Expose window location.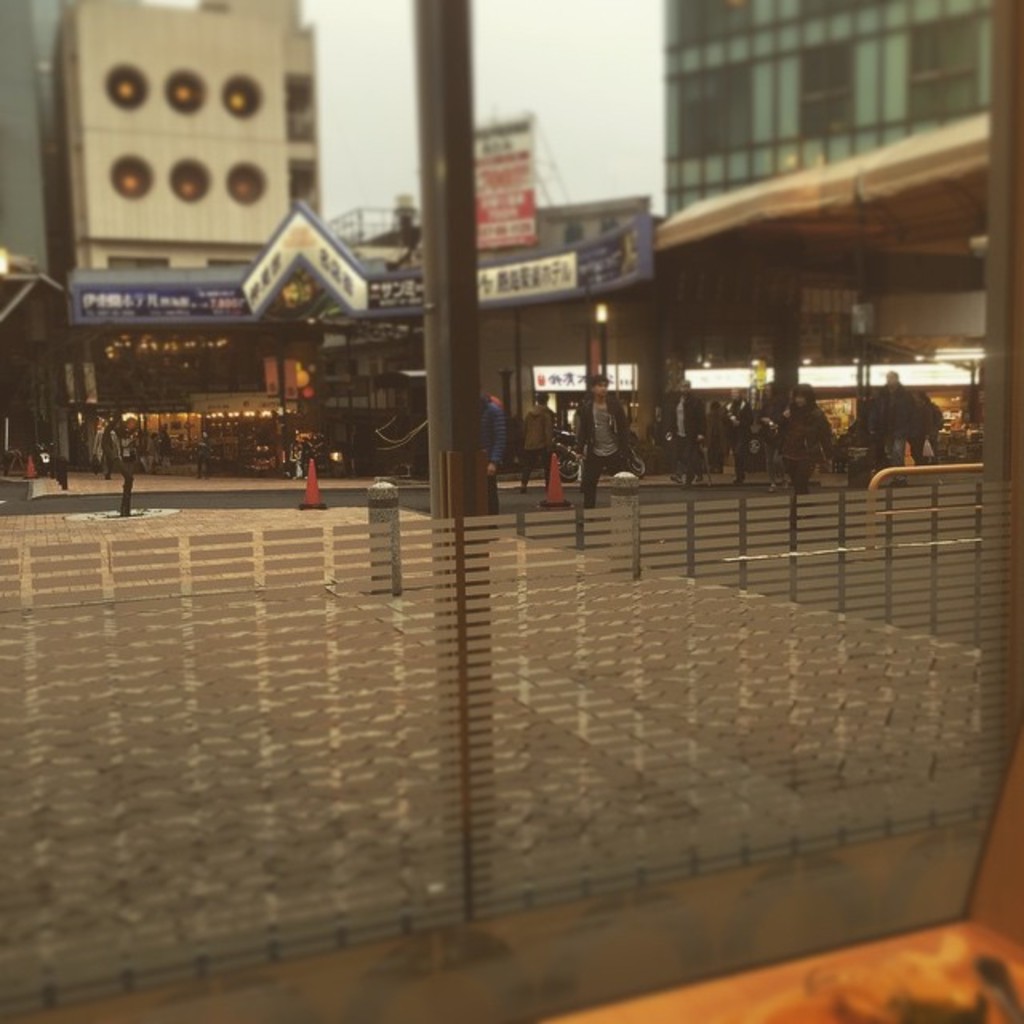
Exposed at pyautogui.locateOnScreen(107, 149, 157, 205).
